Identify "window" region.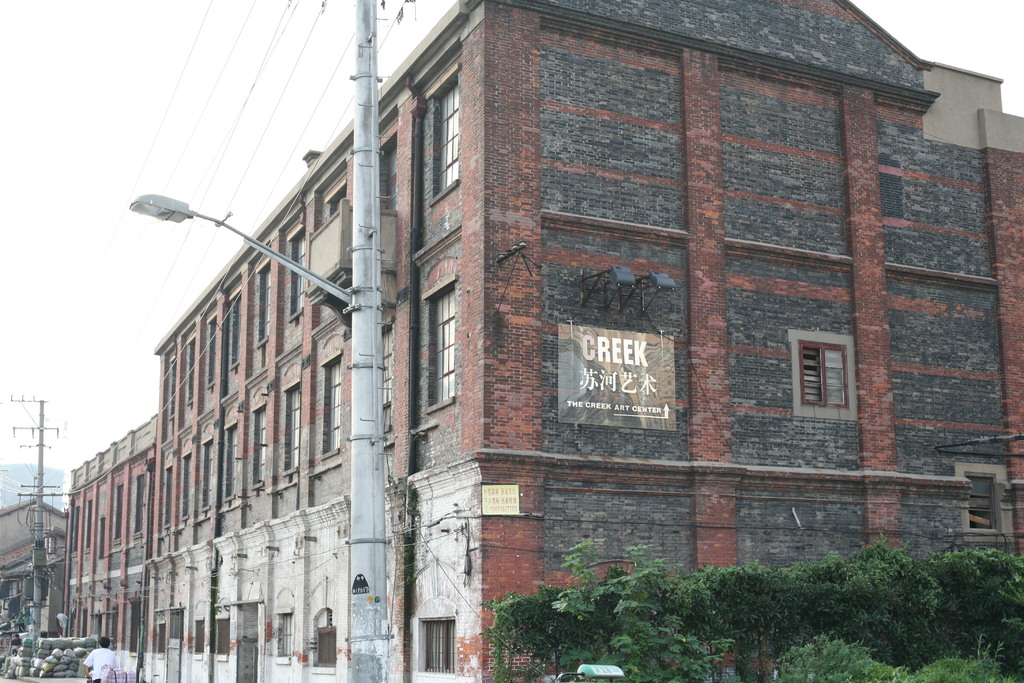
Region: select_region(283, 226, 307, 320).
